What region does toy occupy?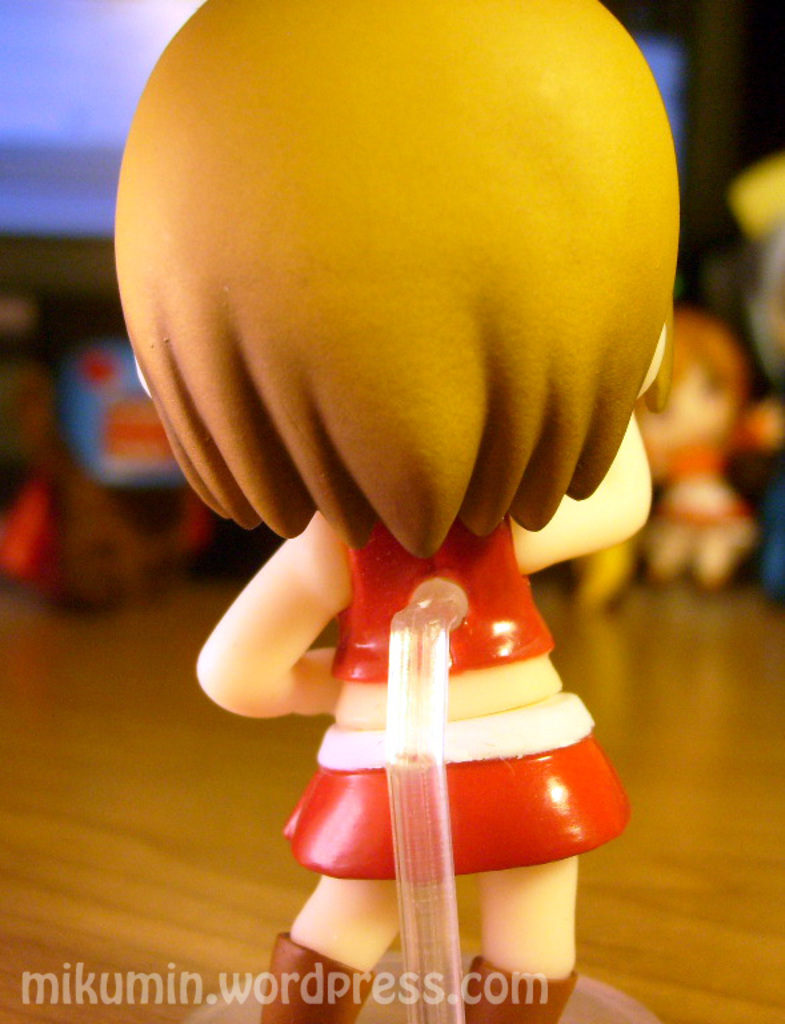
bbox(632, 313, 784, 584).
